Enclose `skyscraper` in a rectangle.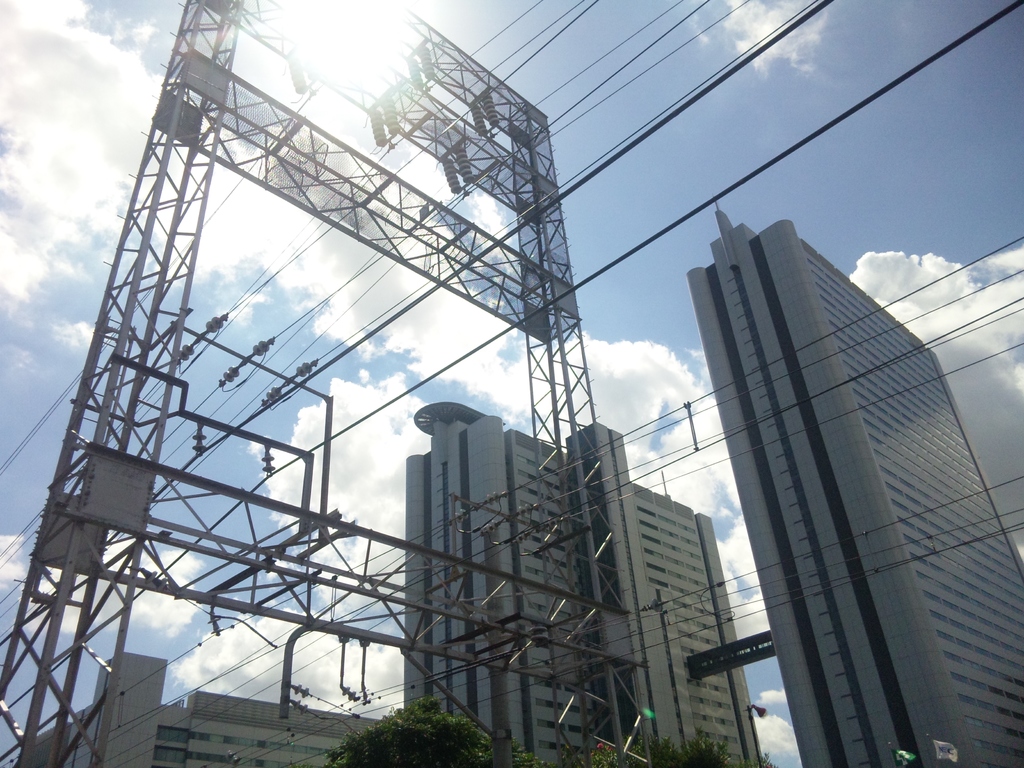
[left=15, top=644, right=403, bottom=767].
